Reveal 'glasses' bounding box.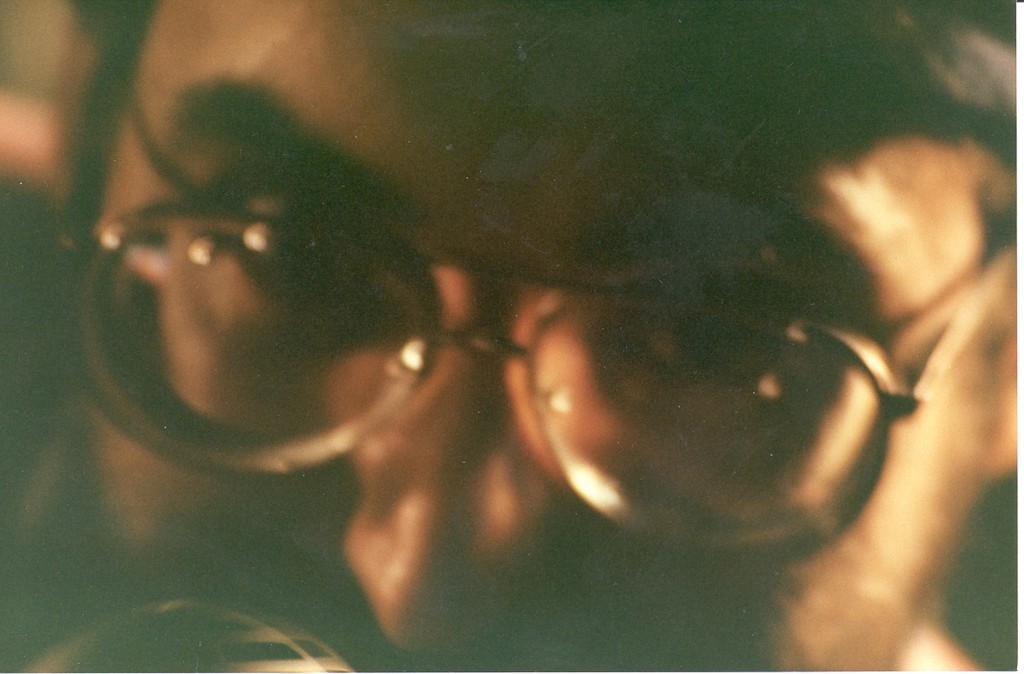
Revealed: 55, 189, 1022, 577.
